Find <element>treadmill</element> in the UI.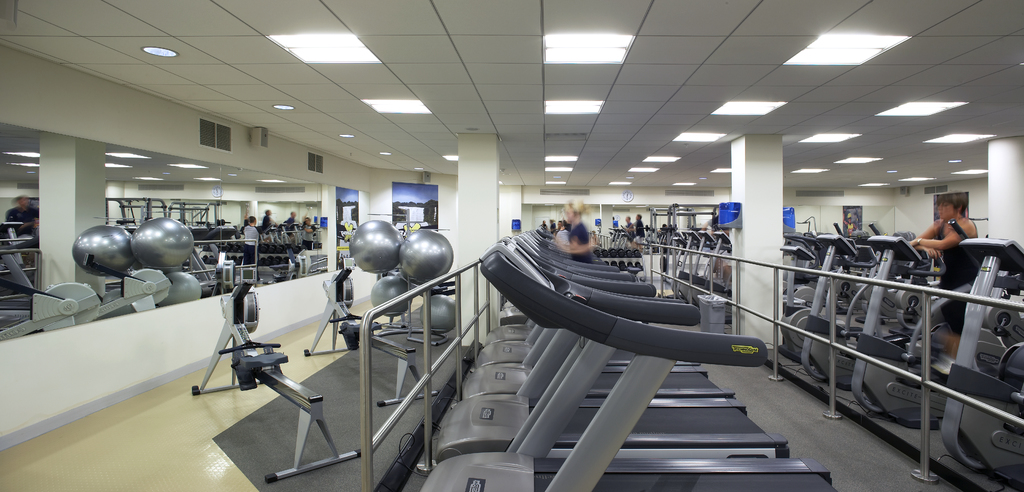
UI element at locate(902, 231, 1023, 491).
